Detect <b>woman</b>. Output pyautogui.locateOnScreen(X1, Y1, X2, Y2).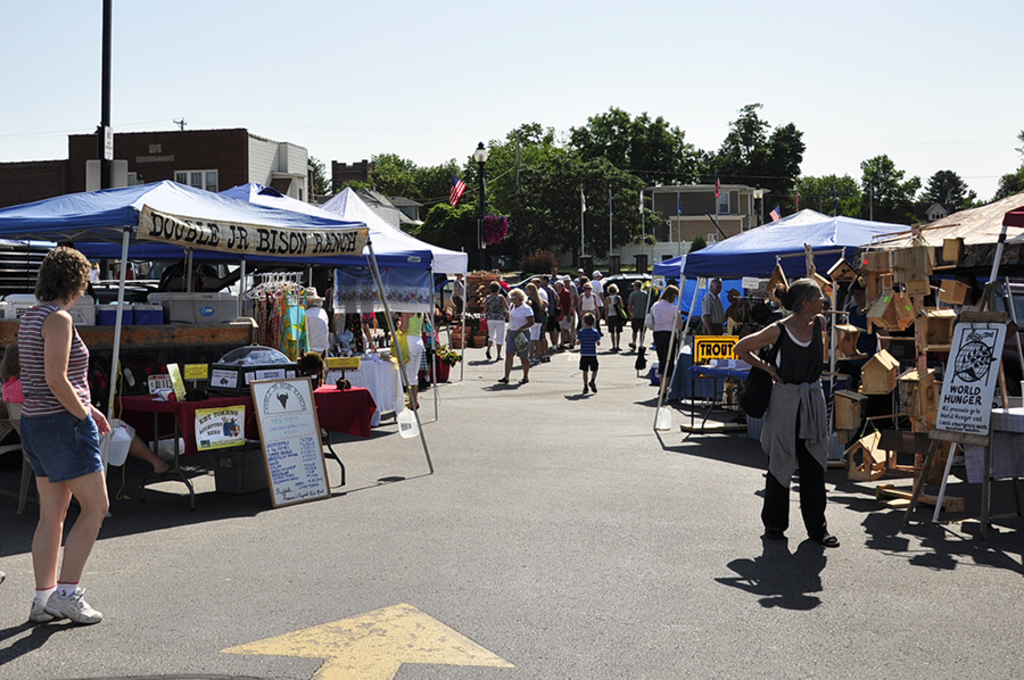
pyautogui.locateOnScreen(597, 281, 625, 348).
